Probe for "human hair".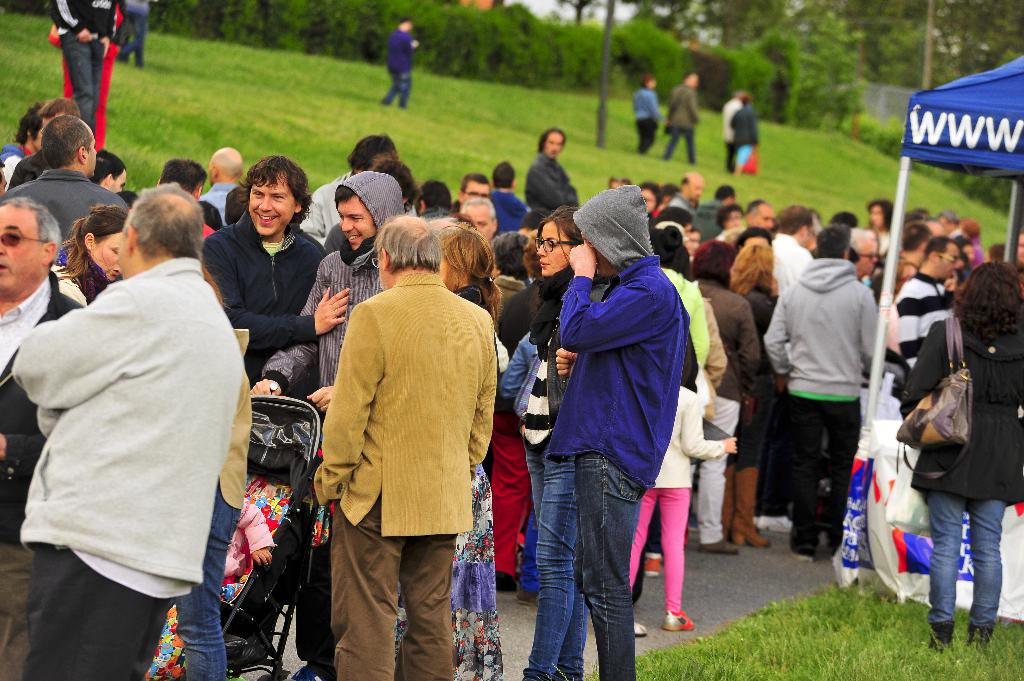
Probe result: (left=44, top=115, right=87, bottom=170).
